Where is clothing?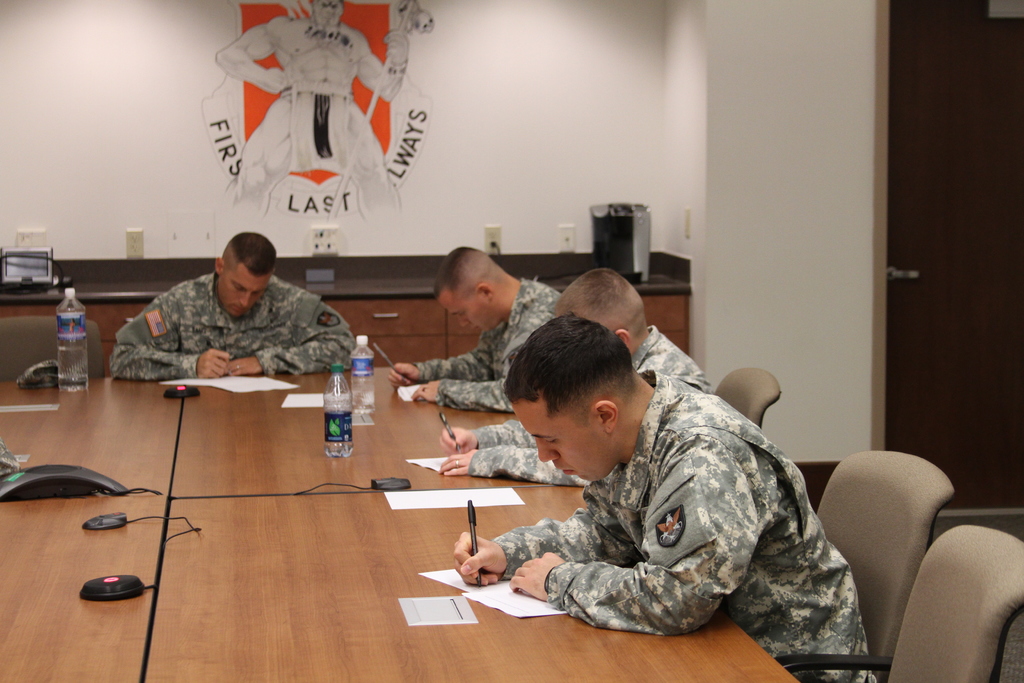
[x1=476, y1=331, x2=701, y2=490].
